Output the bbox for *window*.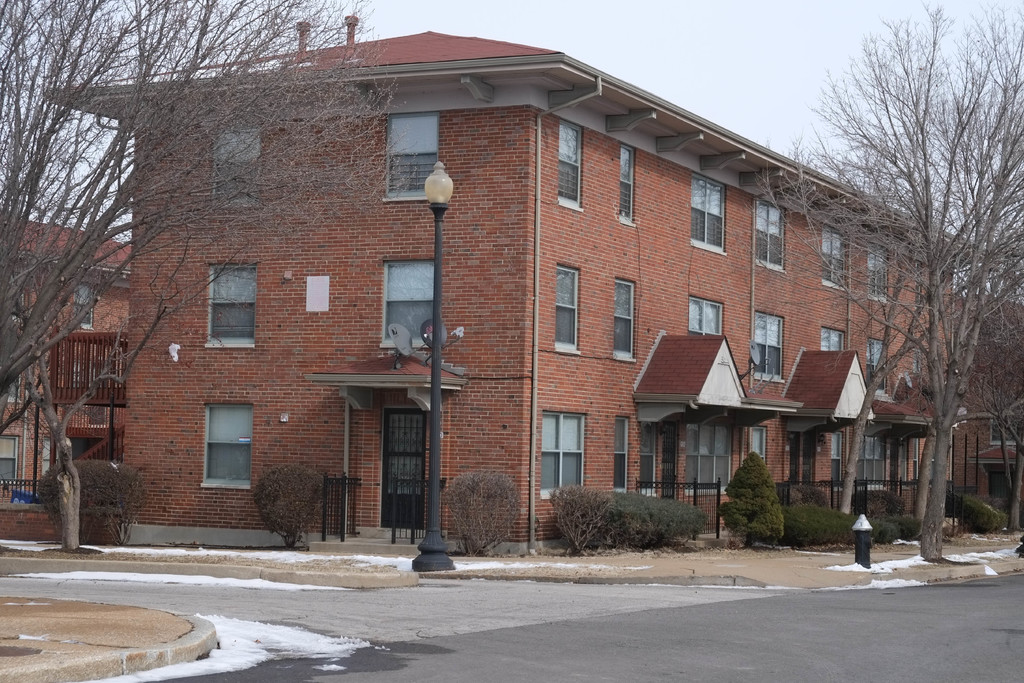
<region>557, 265, 582, 350</region>.
